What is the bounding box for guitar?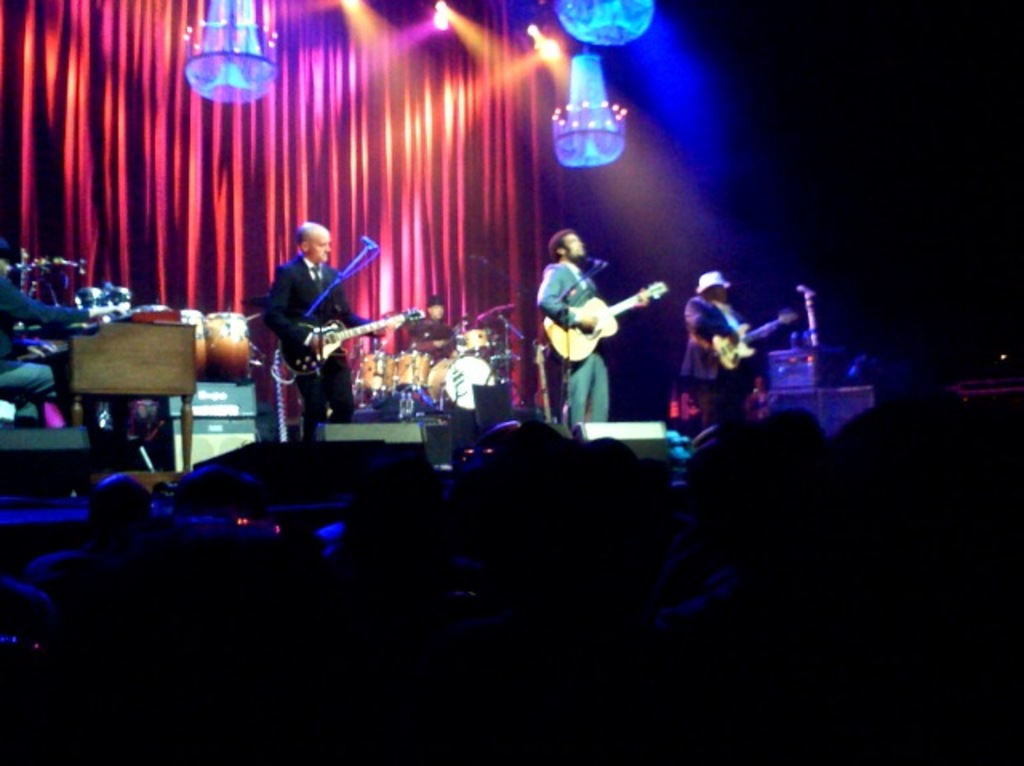
locate(531, 272, 646, 369).
